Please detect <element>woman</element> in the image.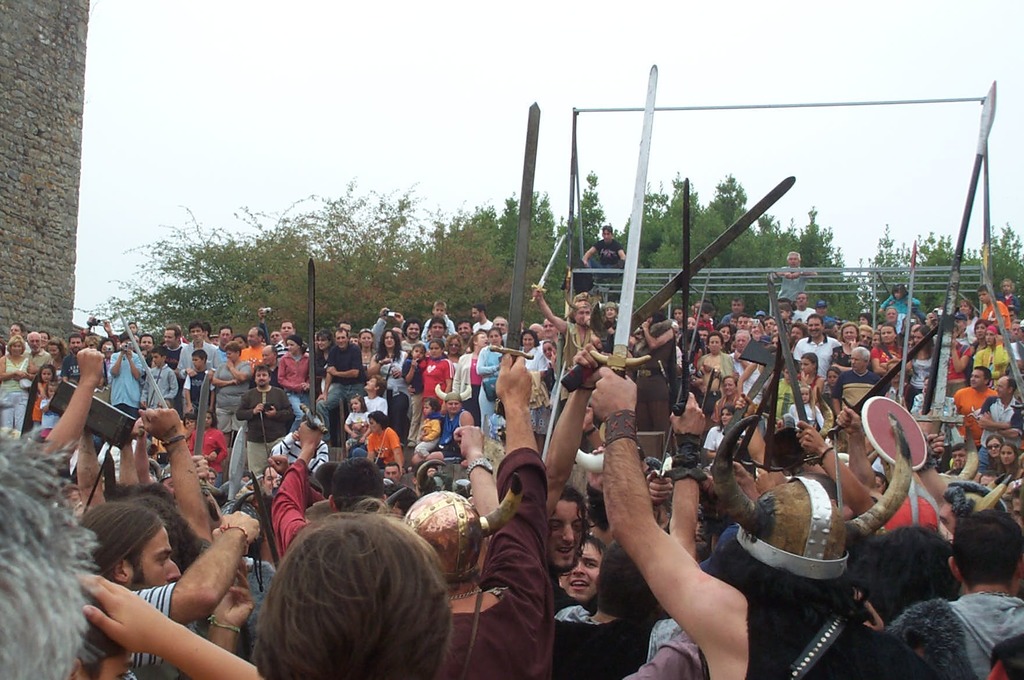
[x1=187, y1=410, x2=231, y2=497].
